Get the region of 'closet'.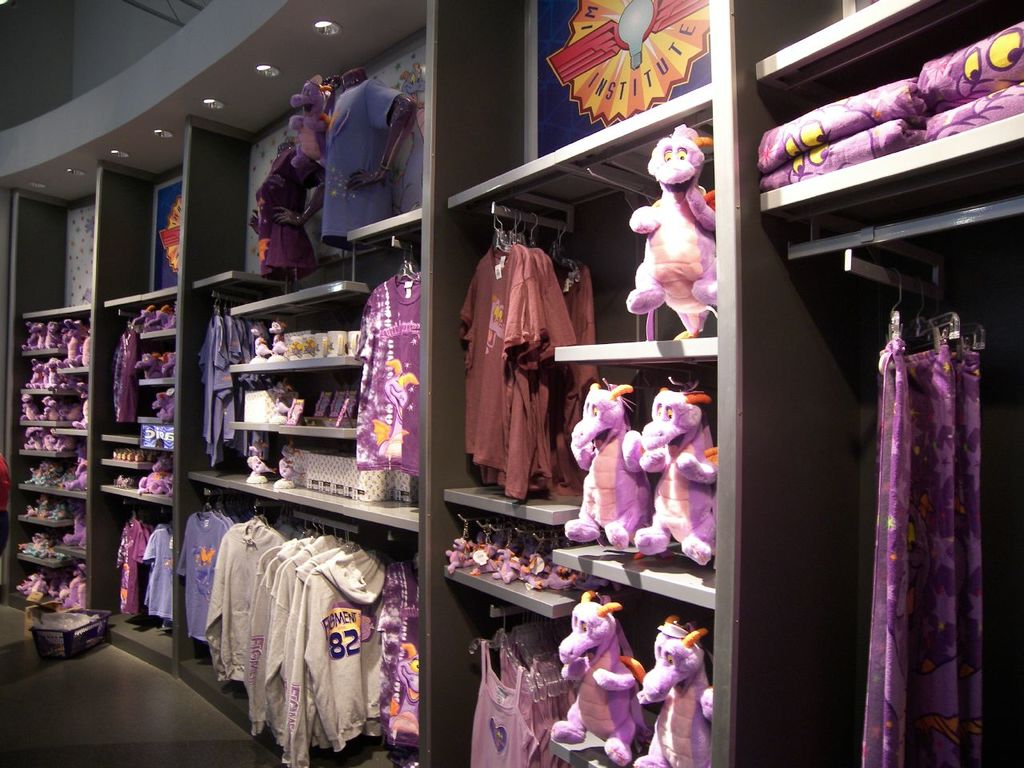
{"x1": 109, "y1": 302, "x2": 178, "y2": 422}.
